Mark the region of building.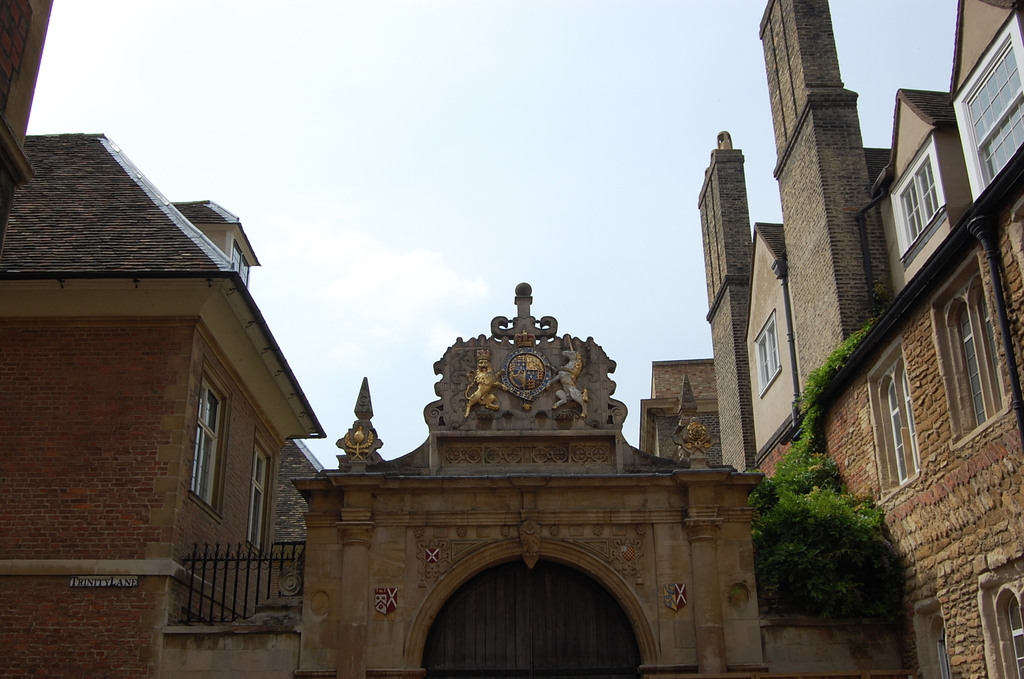
Region: <region>639, 354, 722, 473</region>.
